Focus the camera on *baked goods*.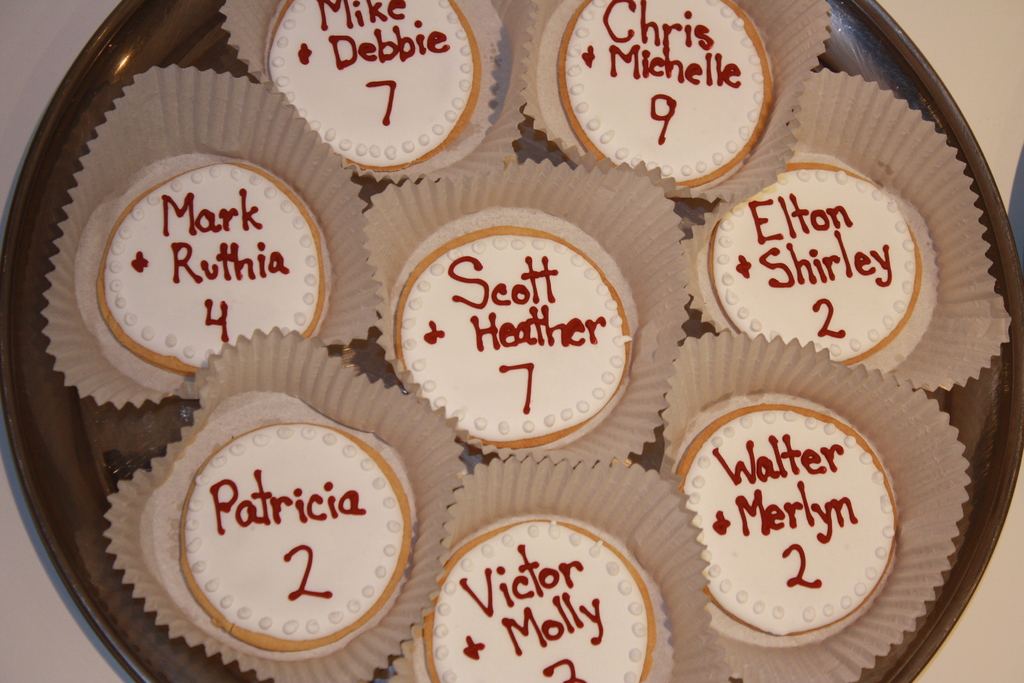
Focus region: box=[394, 226, 631, 448].
